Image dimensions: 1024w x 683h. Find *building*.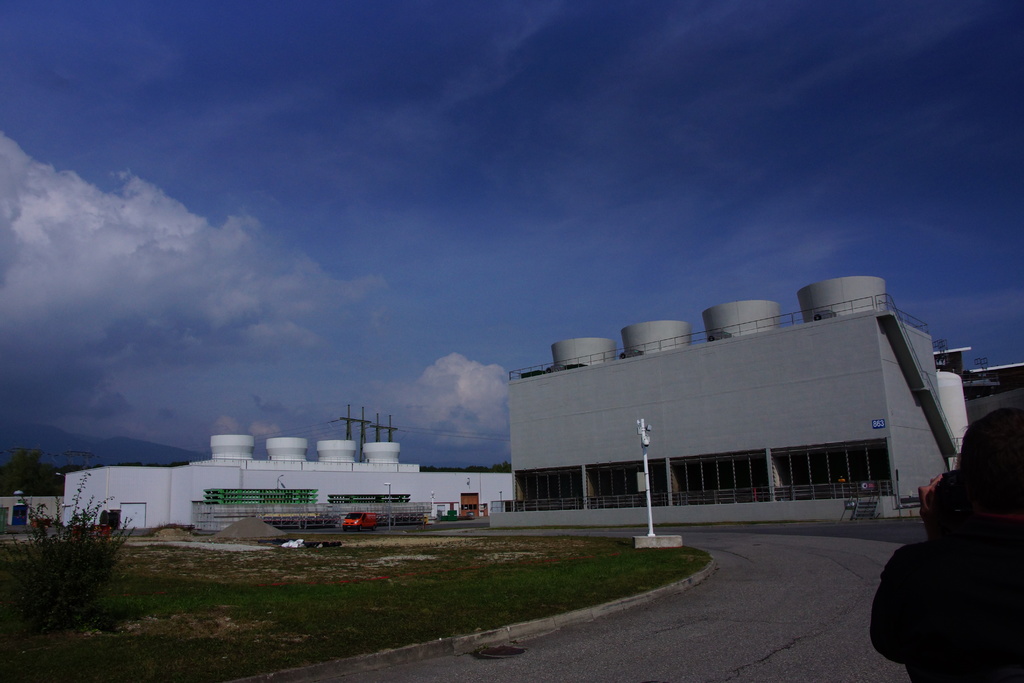
<bbox>0, 474, 70, 518</bbox>.
